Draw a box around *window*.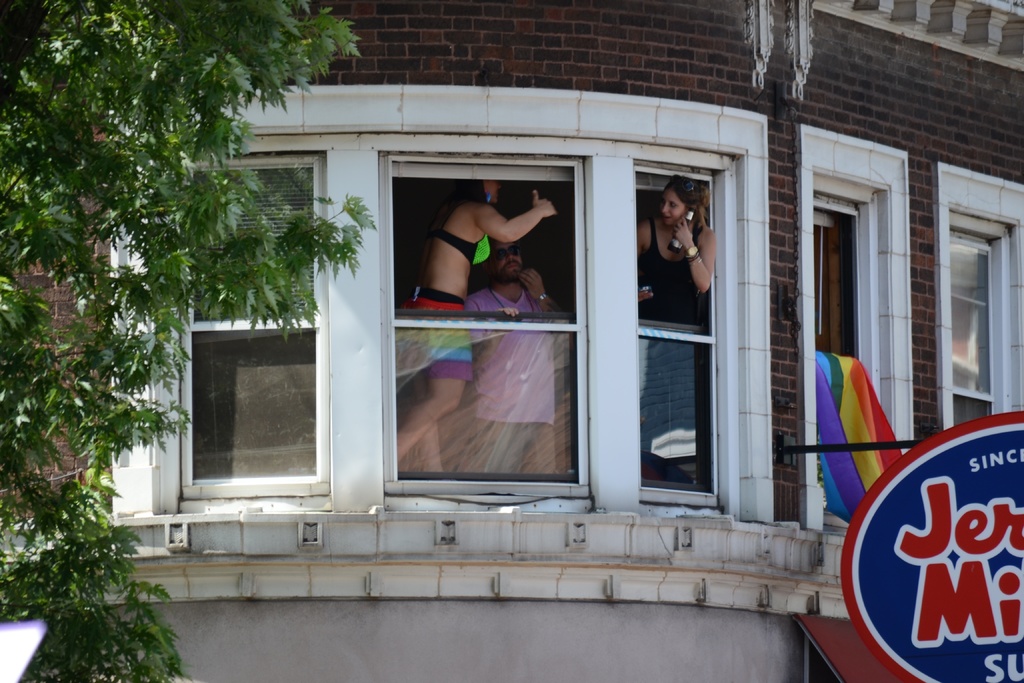
rect(179, 311, 324, 504).
